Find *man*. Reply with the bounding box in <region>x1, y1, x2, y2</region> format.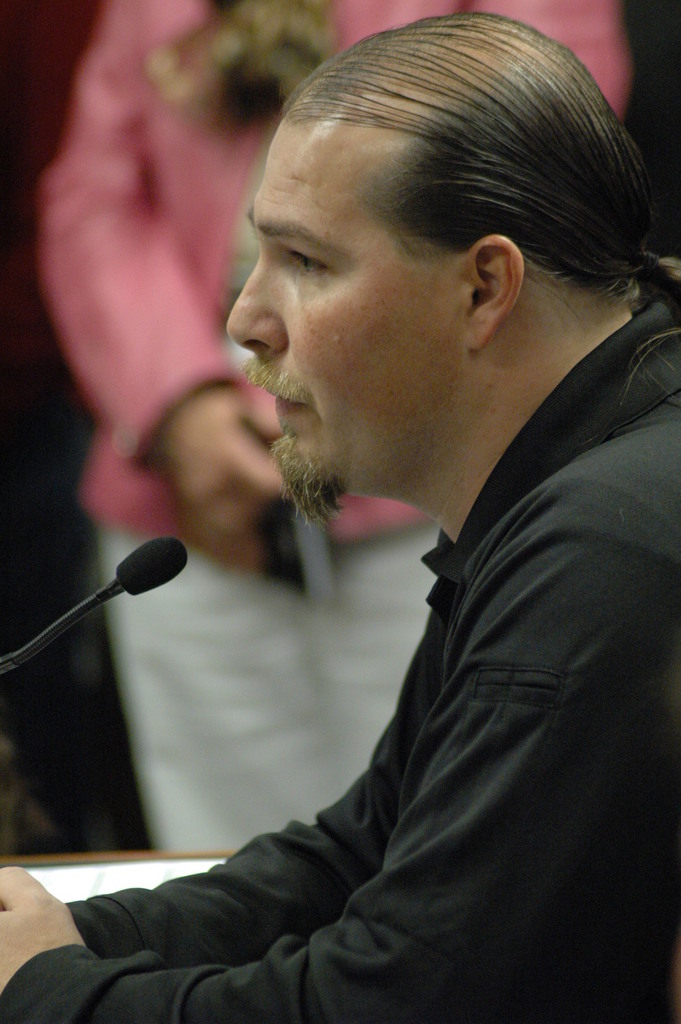
<region>0, 8, 680, 1023</region>.
